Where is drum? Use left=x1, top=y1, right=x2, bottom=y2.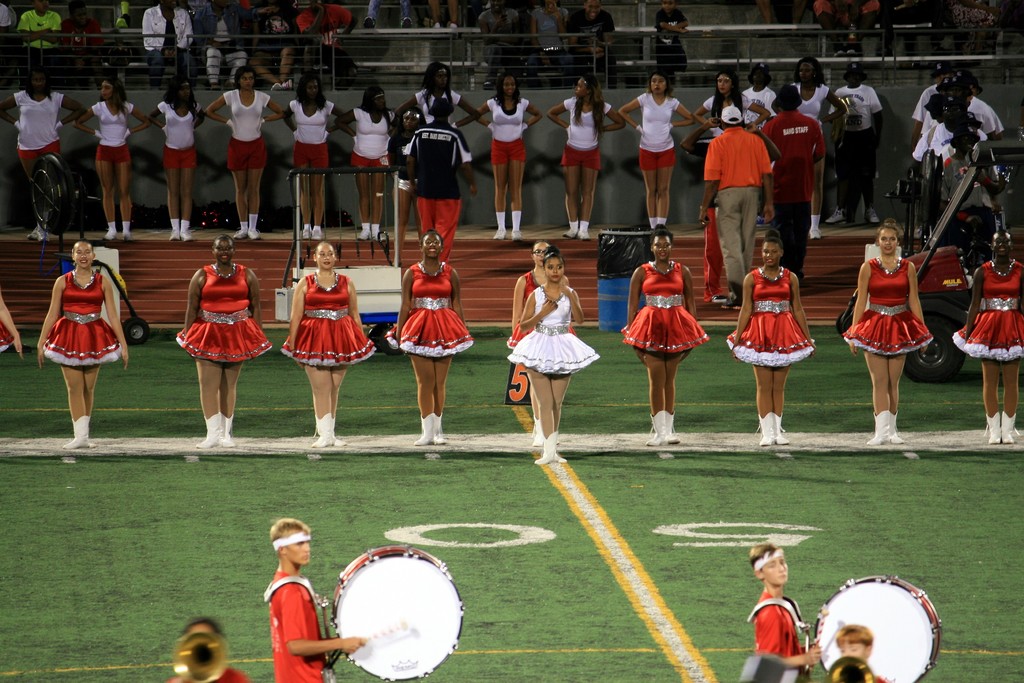
left=306, top=538, right=474, bottom=662.
